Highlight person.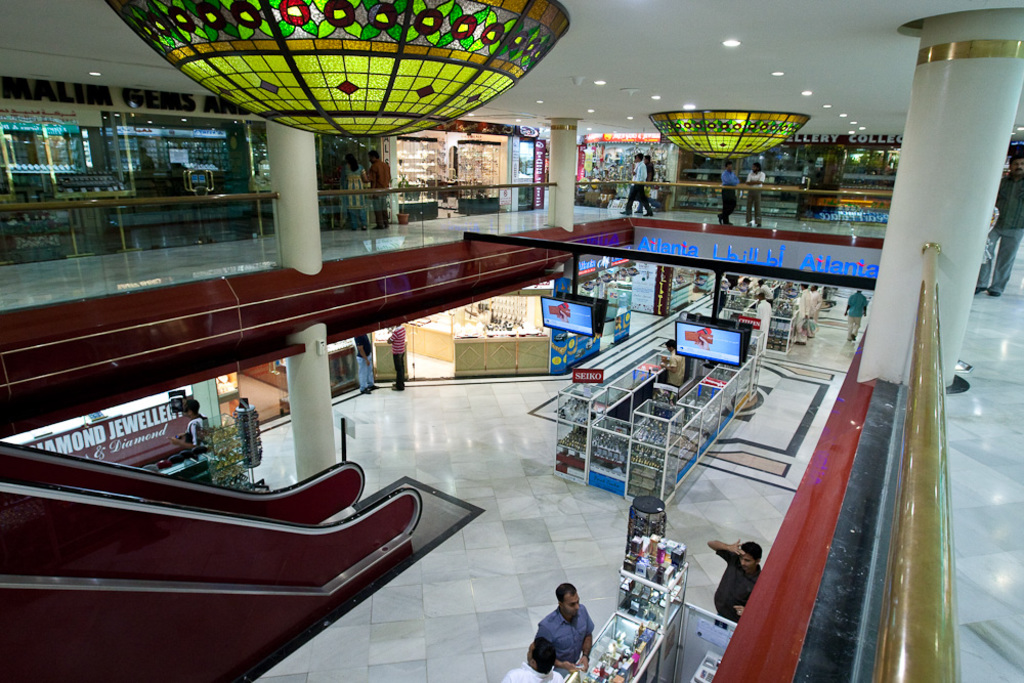
Highlighted region: [left=534, top=587, right=598, bottom=678].
